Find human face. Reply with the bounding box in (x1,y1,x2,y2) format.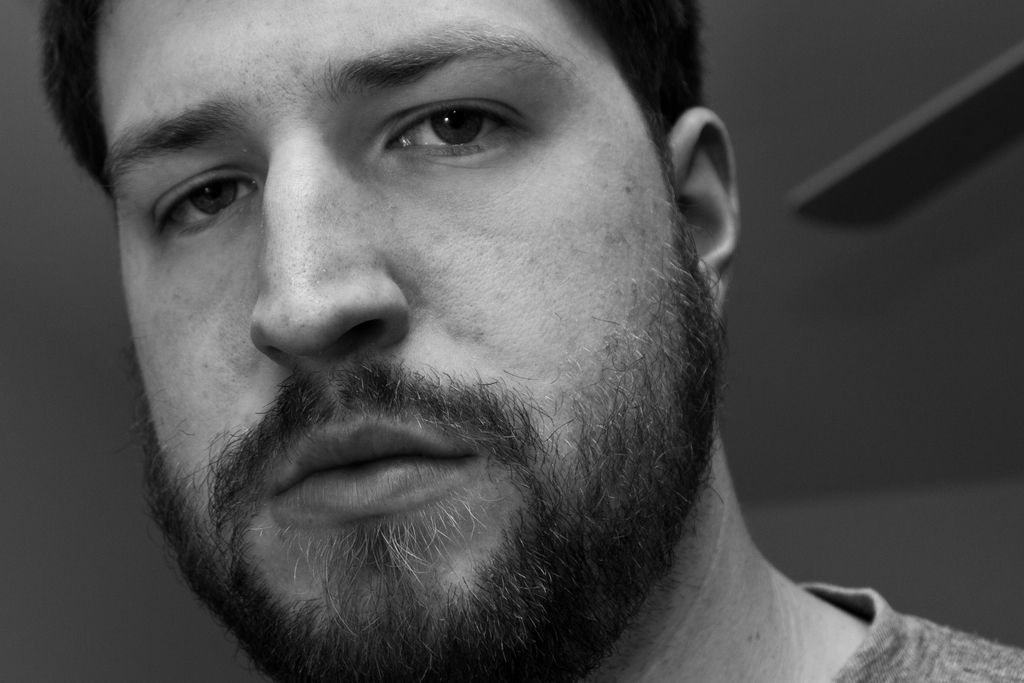
(101,0,711,682).
